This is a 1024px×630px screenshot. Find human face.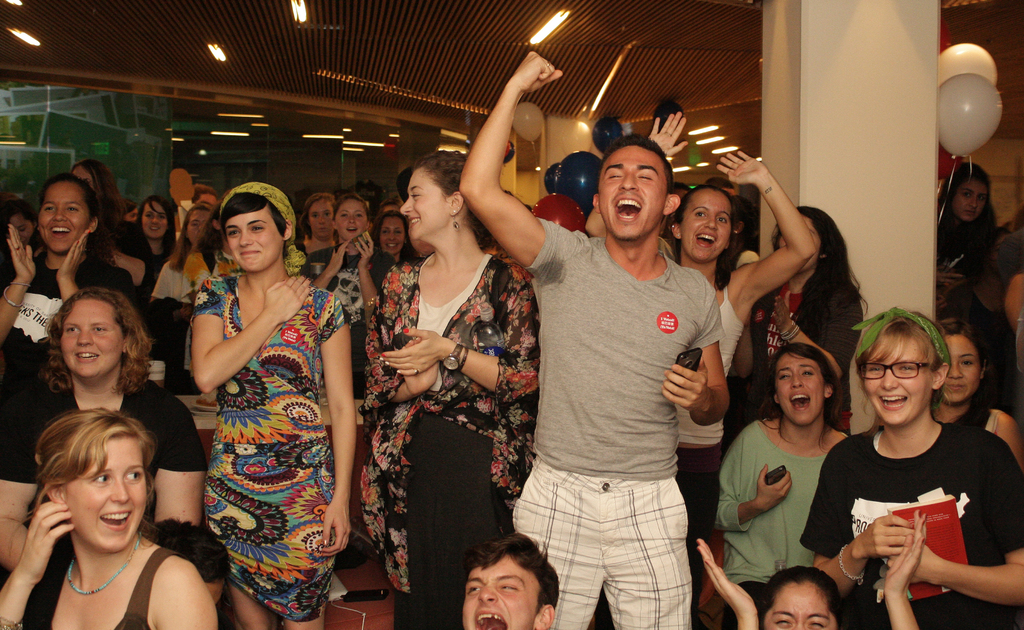
Bounding box: l=942, t=335, r=979, b=405.
